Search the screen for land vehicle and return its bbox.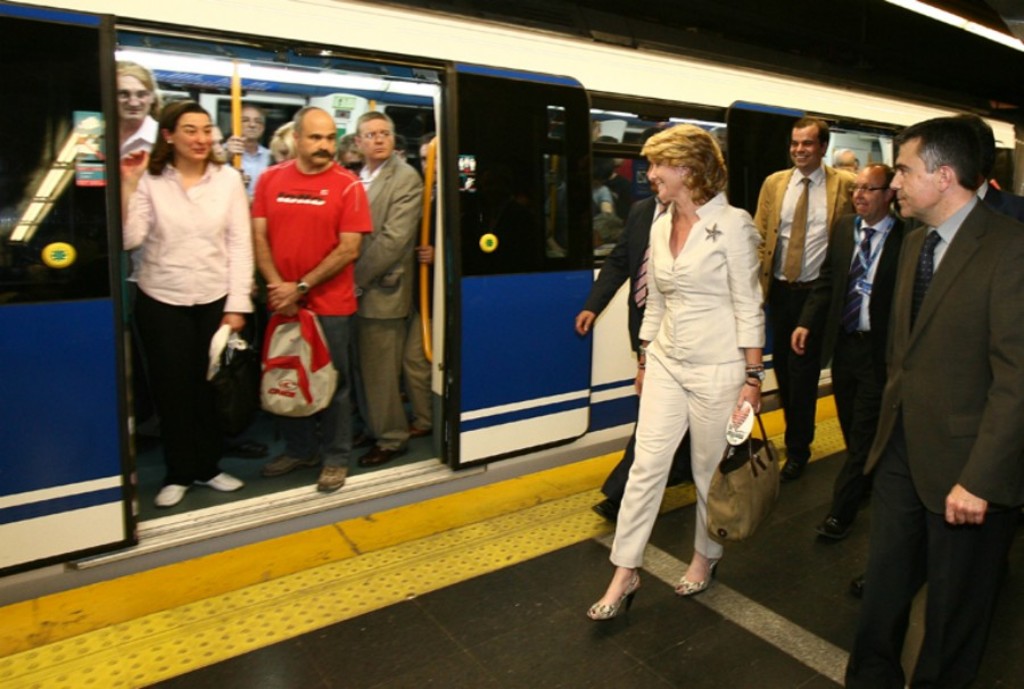
Found: <bbox>15, 39, 1023, 574</bbox>.
